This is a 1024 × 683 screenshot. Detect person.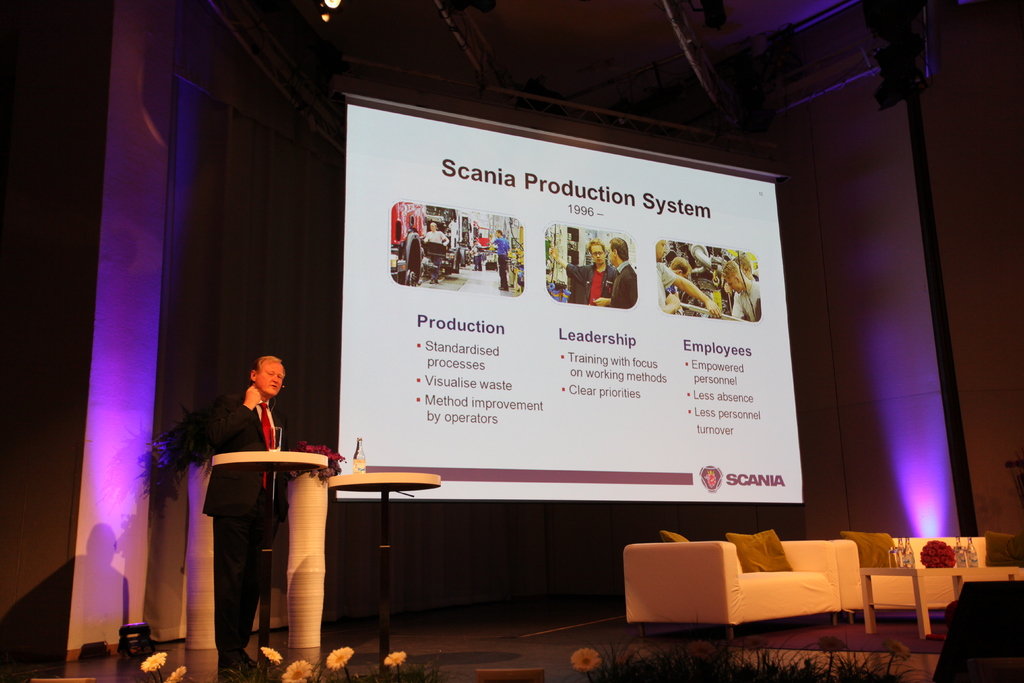
495 227 509 292.
